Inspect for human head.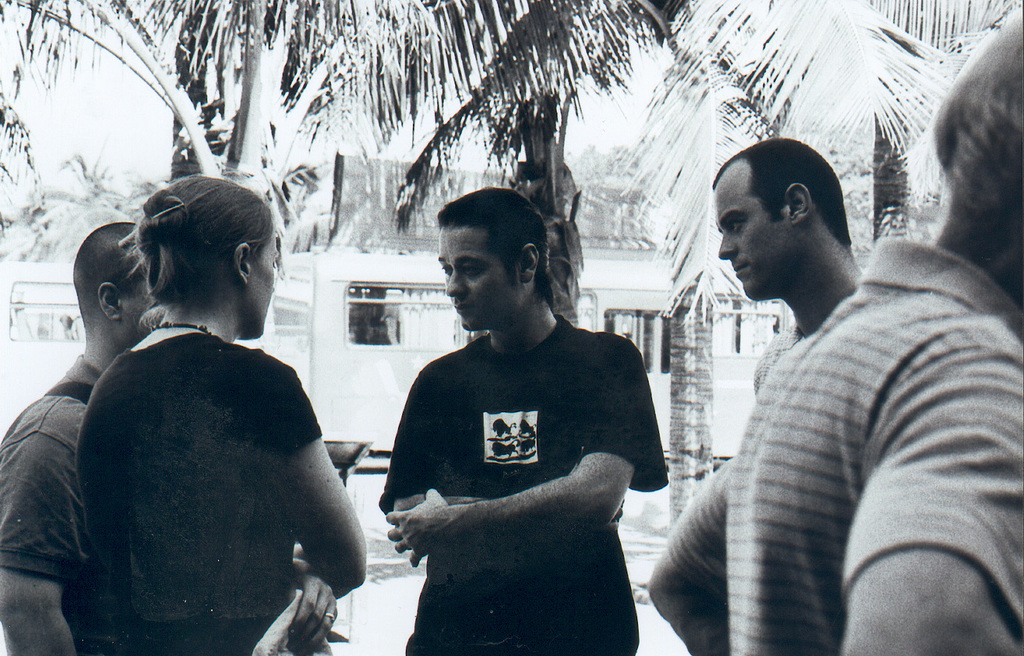
Inspection: [left=132, top=174, right=279, bottom=341].
